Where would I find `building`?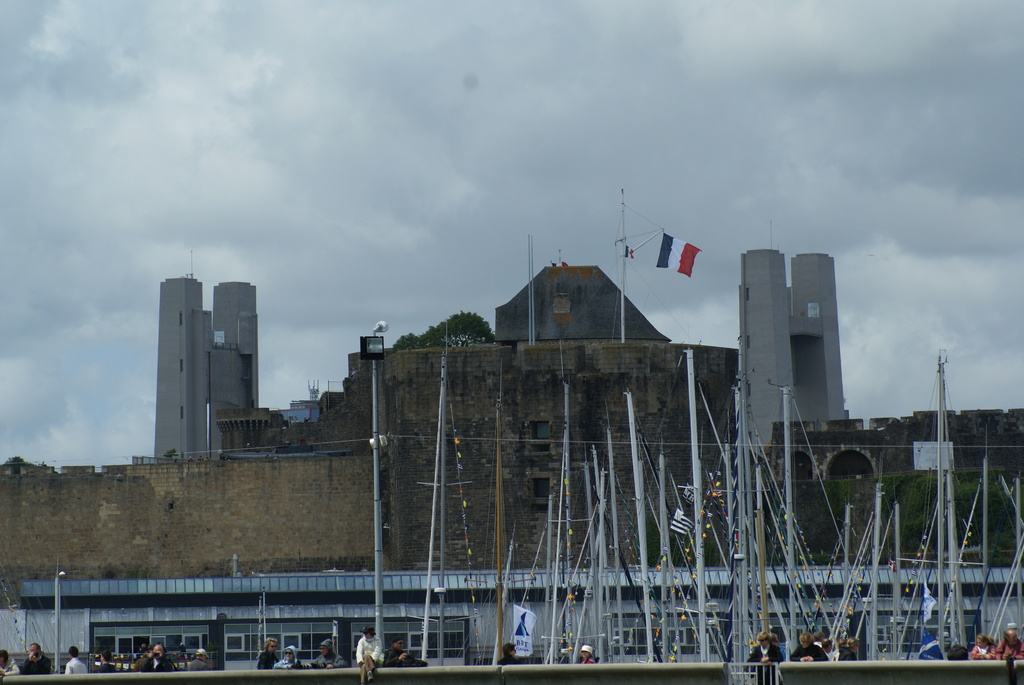
At bbox=(735, 248, 851, 457).
